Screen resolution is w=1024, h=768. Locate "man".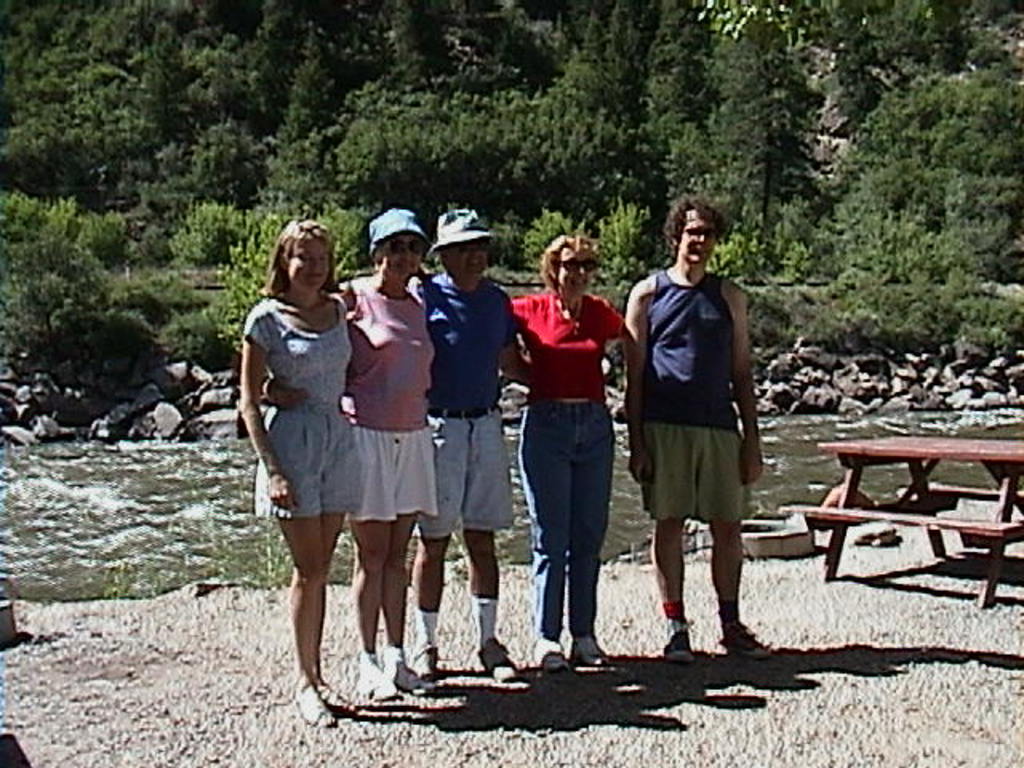
[left=413, top=206, right=539, bottom=680].
